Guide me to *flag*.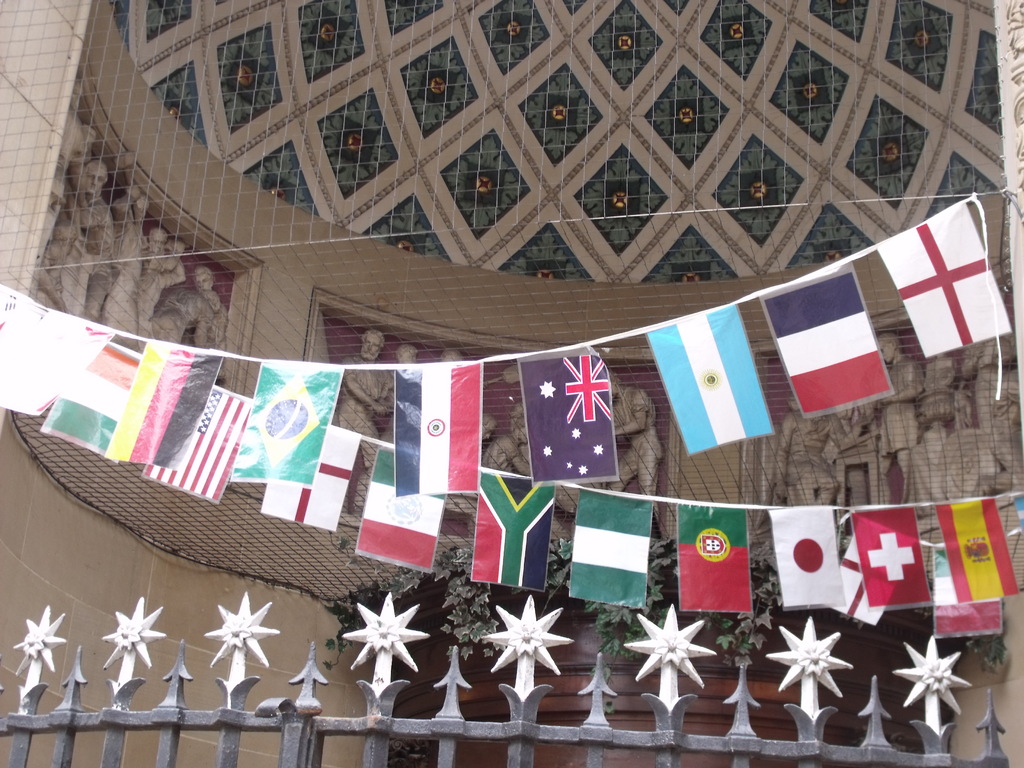
Guidance: {"left": 675, "top": 504, "right": 751, "bottom": 620}.
